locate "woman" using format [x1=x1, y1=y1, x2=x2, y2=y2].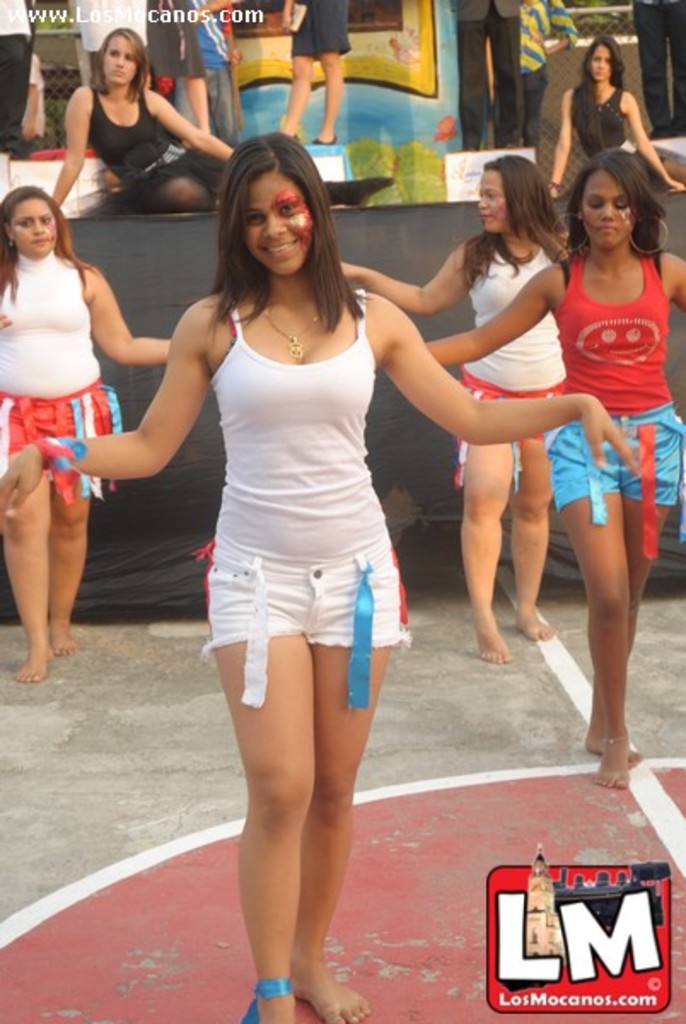
[x1=427, y1=145, x2=684, y2=788].
